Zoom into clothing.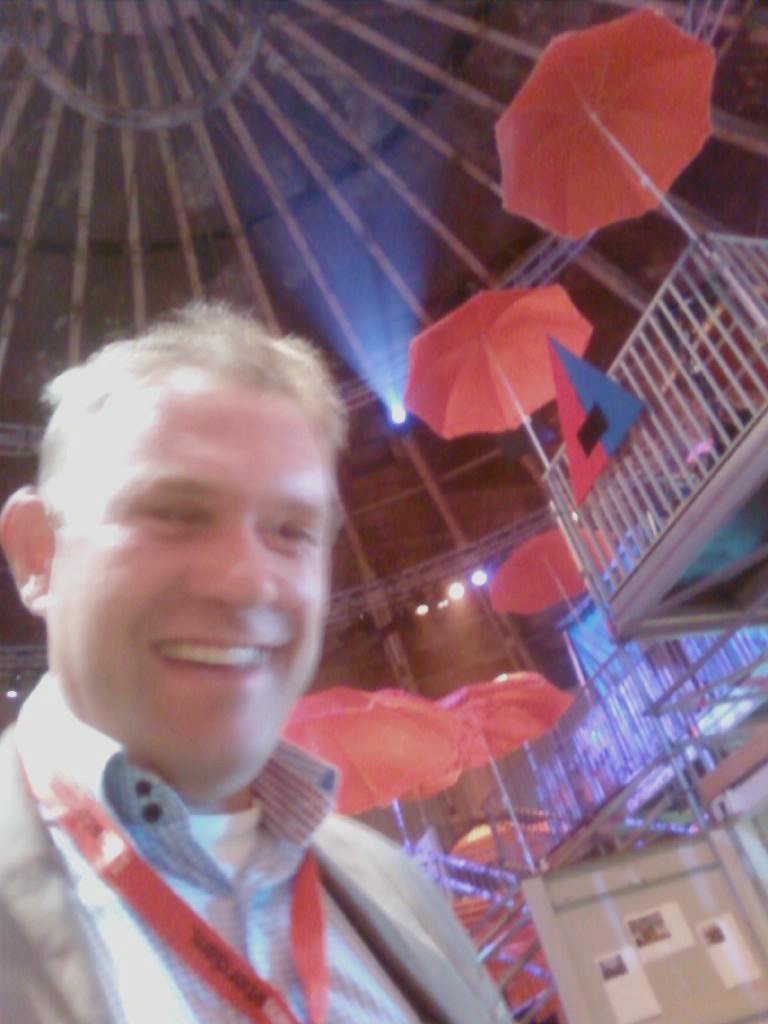
Zoom target: pyautogui.locateOnScreen(0, 647, 499, 1019).
